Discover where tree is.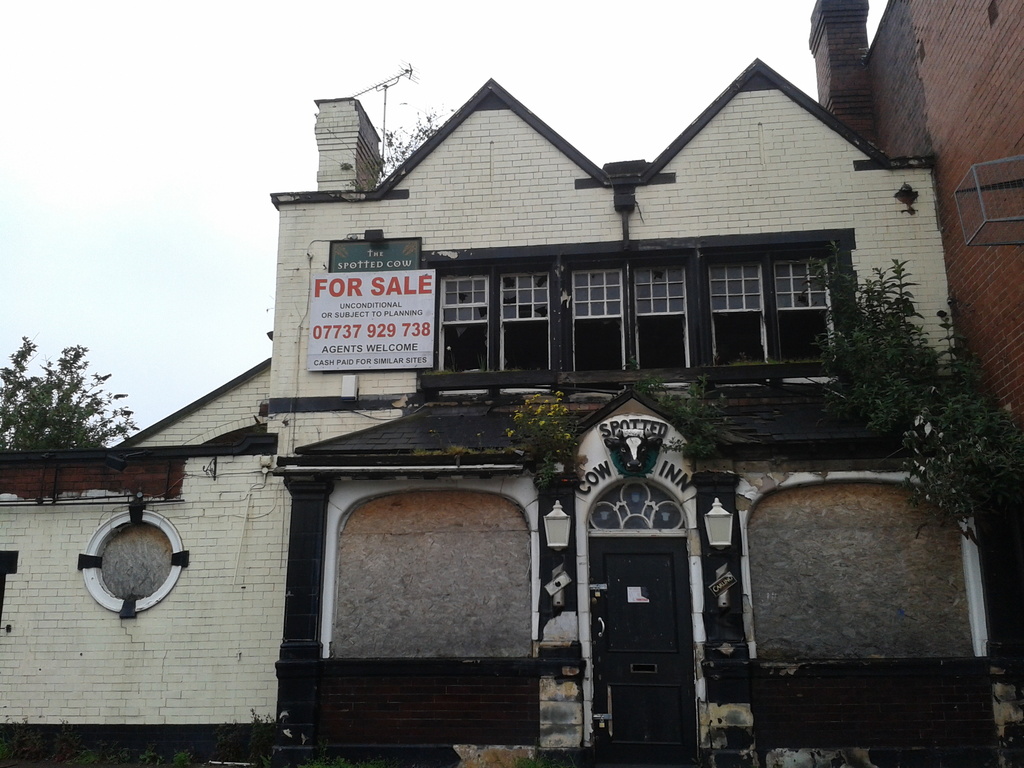
Discovered at x1=0, y1=333, x2=138, y2=456.
